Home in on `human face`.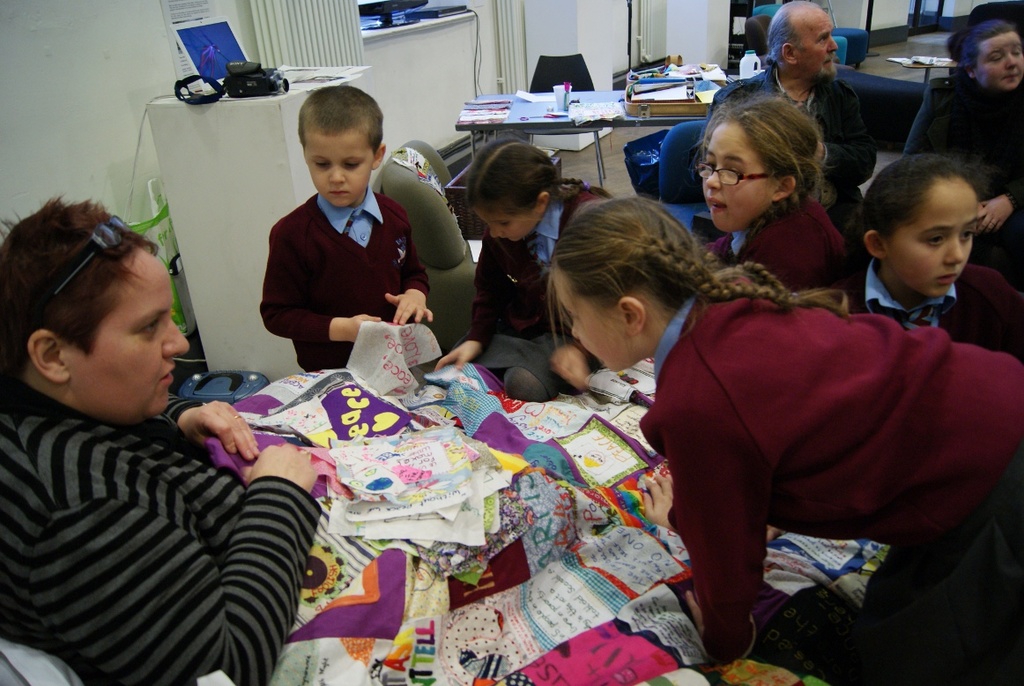
Homed in at 976,30,1023,88.
